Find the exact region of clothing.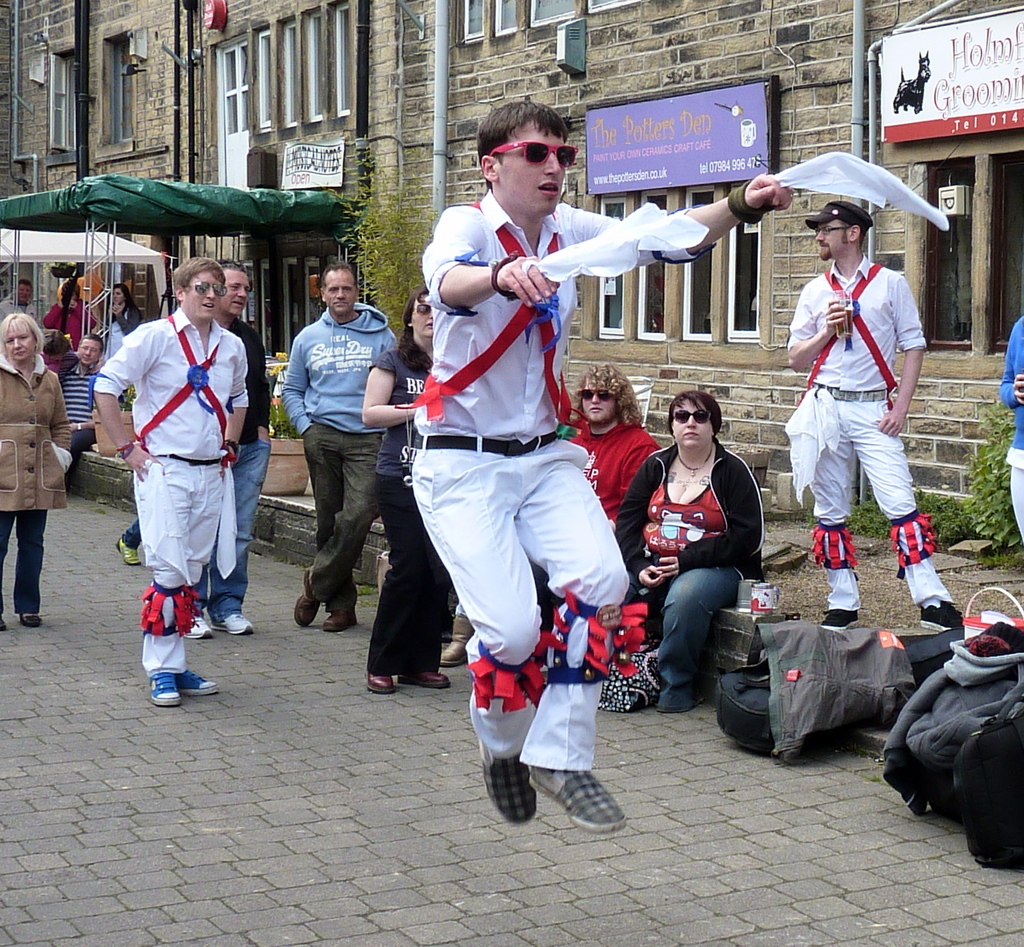
Exact region: bbox(367, 340, 454, 675).
